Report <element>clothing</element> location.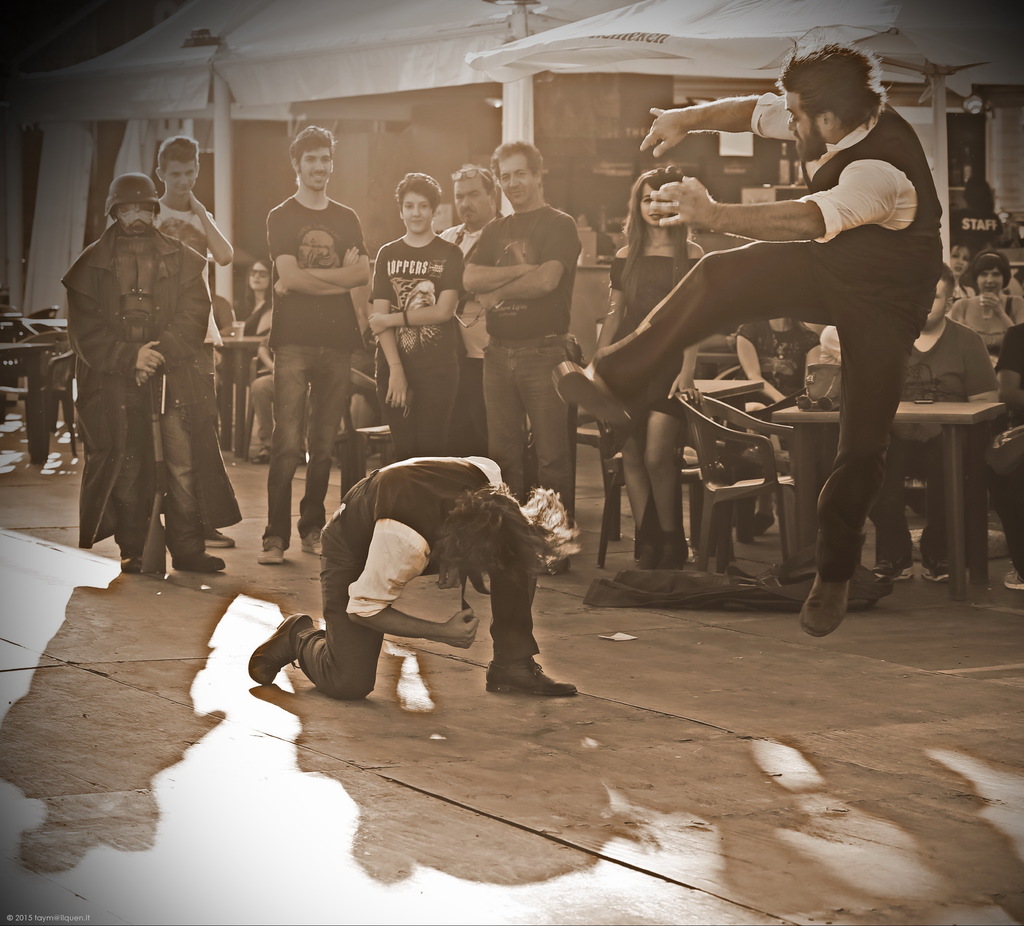
Report: <region>947, 206, 1004, 256</region>.
